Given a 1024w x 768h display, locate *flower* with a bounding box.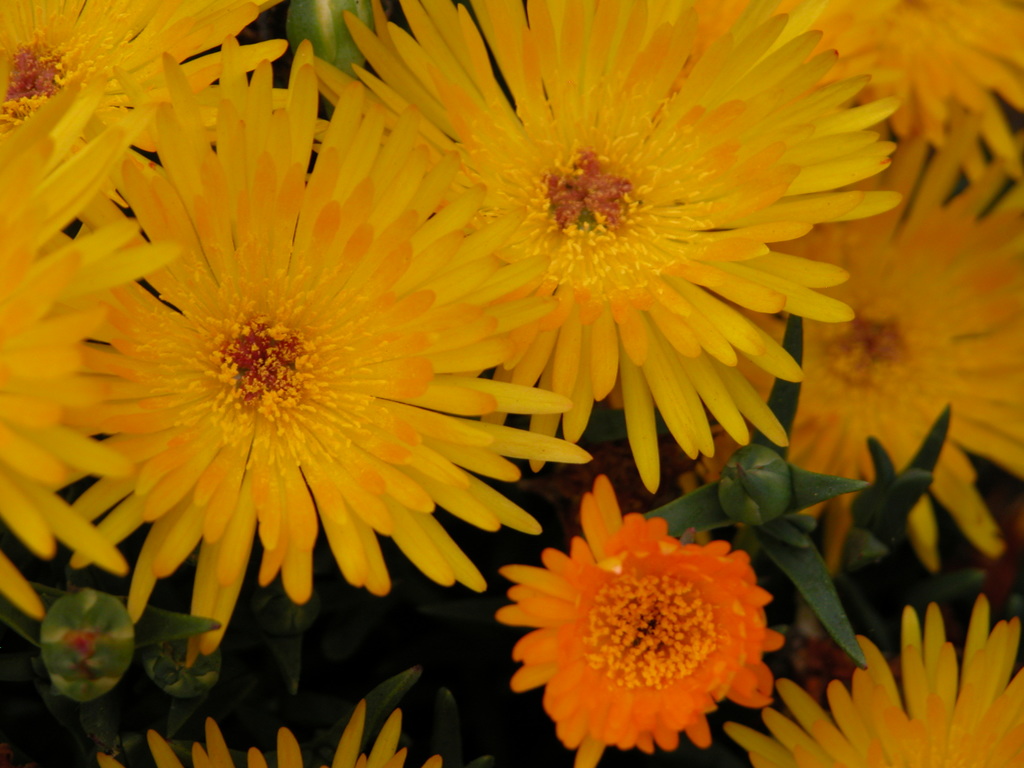
Located: [718,593,1023,767].
